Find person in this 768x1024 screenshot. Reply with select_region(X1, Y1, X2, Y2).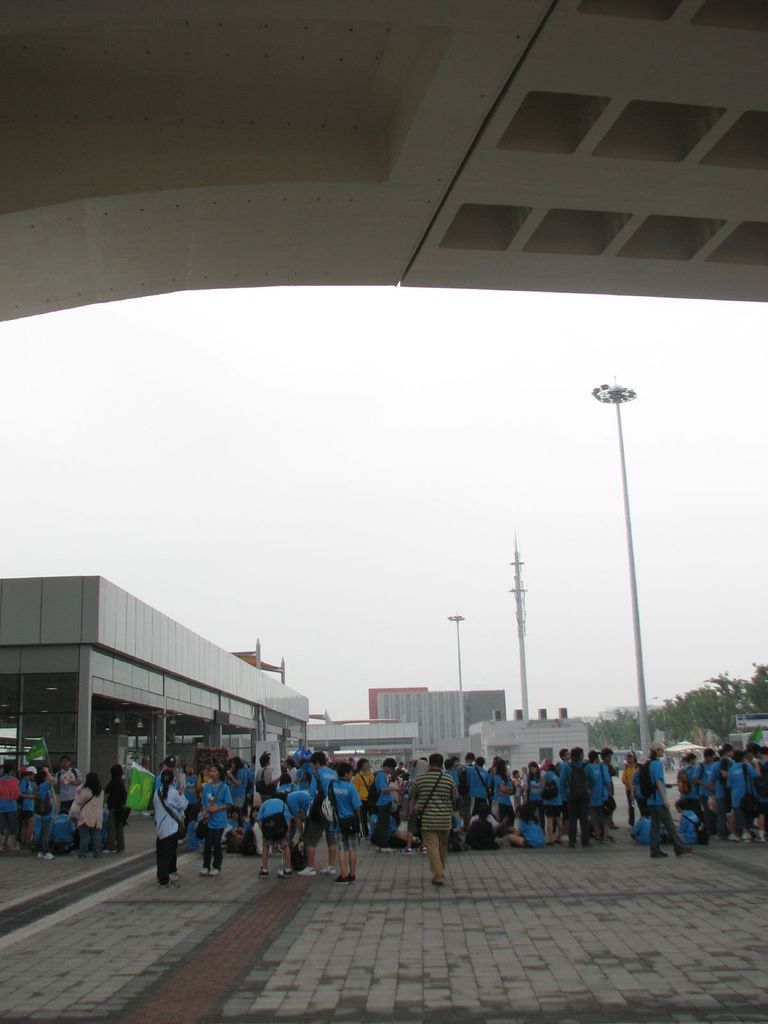
select_region(674, 796, 704, 844).
